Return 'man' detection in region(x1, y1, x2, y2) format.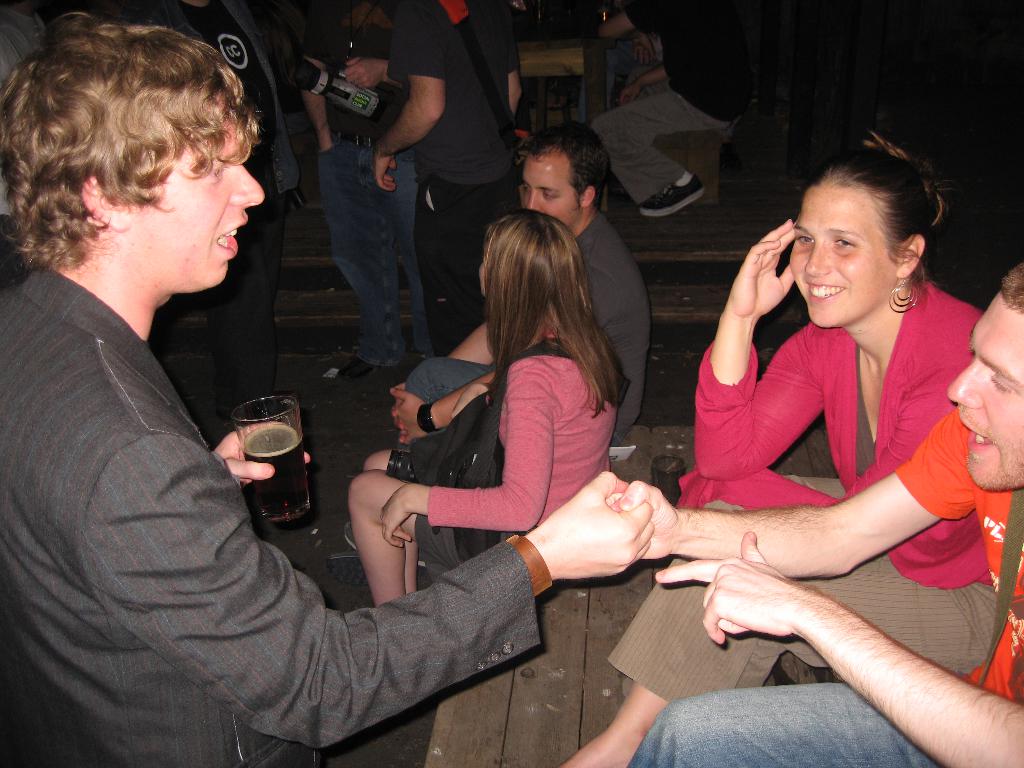
region(0, 4, 49, 291).
